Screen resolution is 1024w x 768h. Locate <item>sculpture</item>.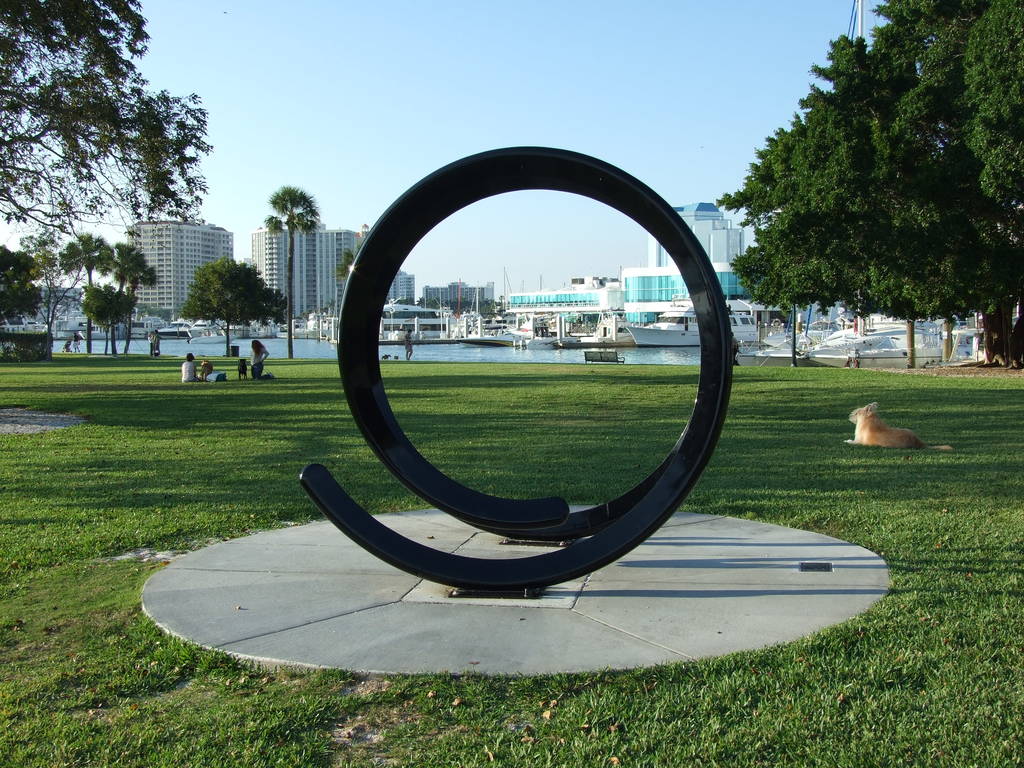
x1=314 y1=113 x2=765 y2=614.
